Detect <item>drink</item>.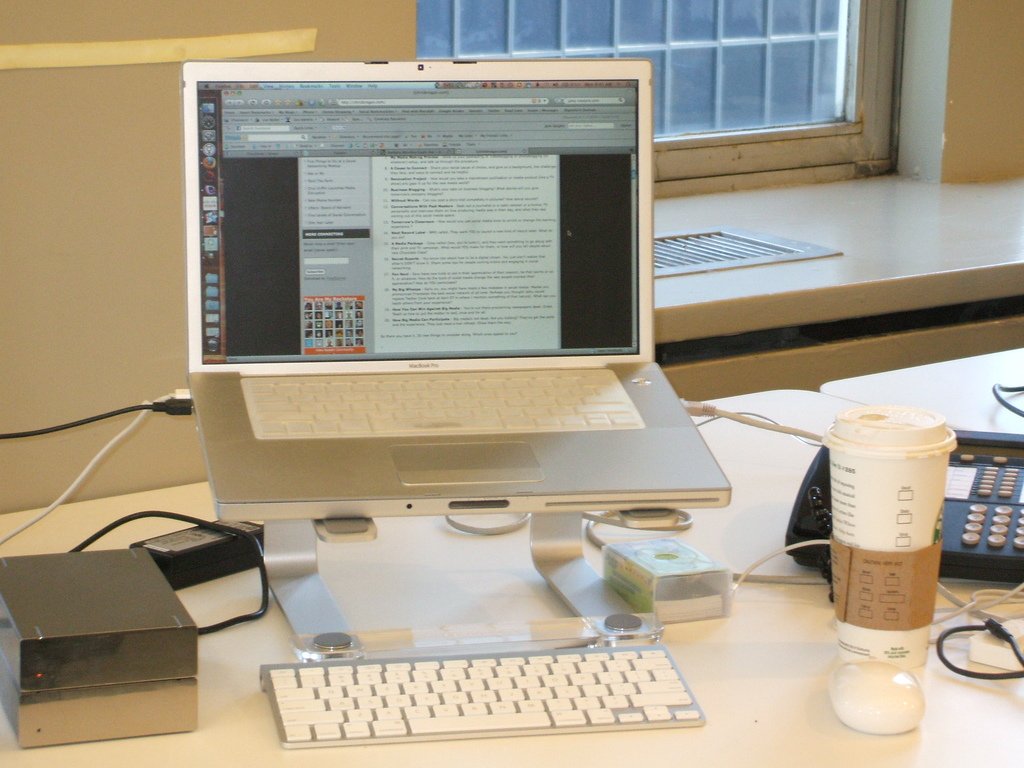
Detected at bbox=(817, 401, 961, 669).
